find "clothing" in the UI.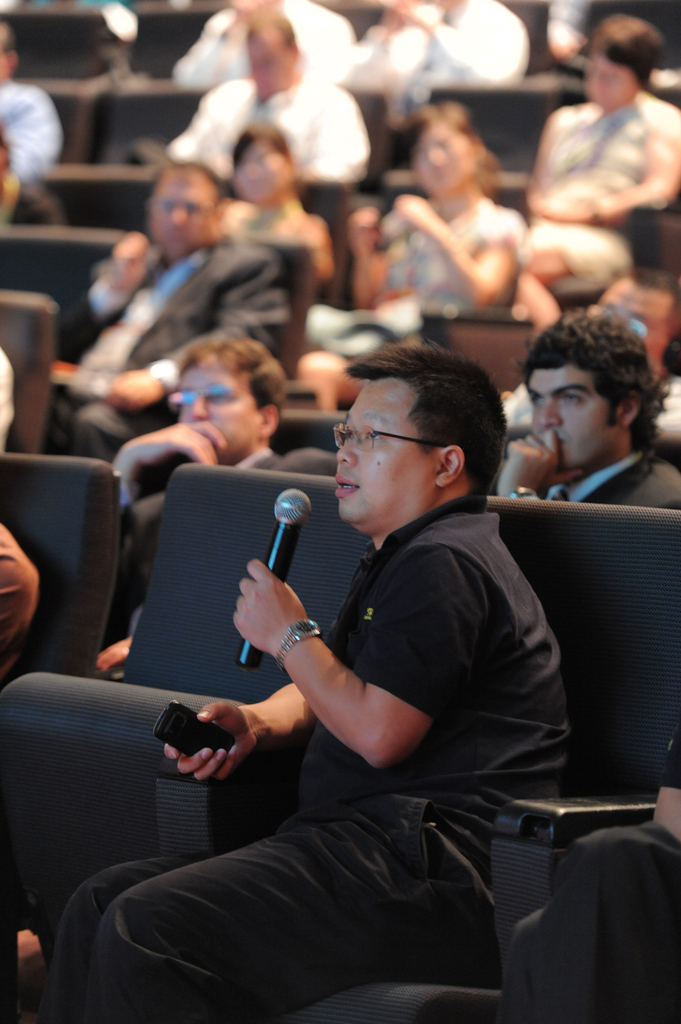
UI element at crop(47, 493, 561, 1023).
